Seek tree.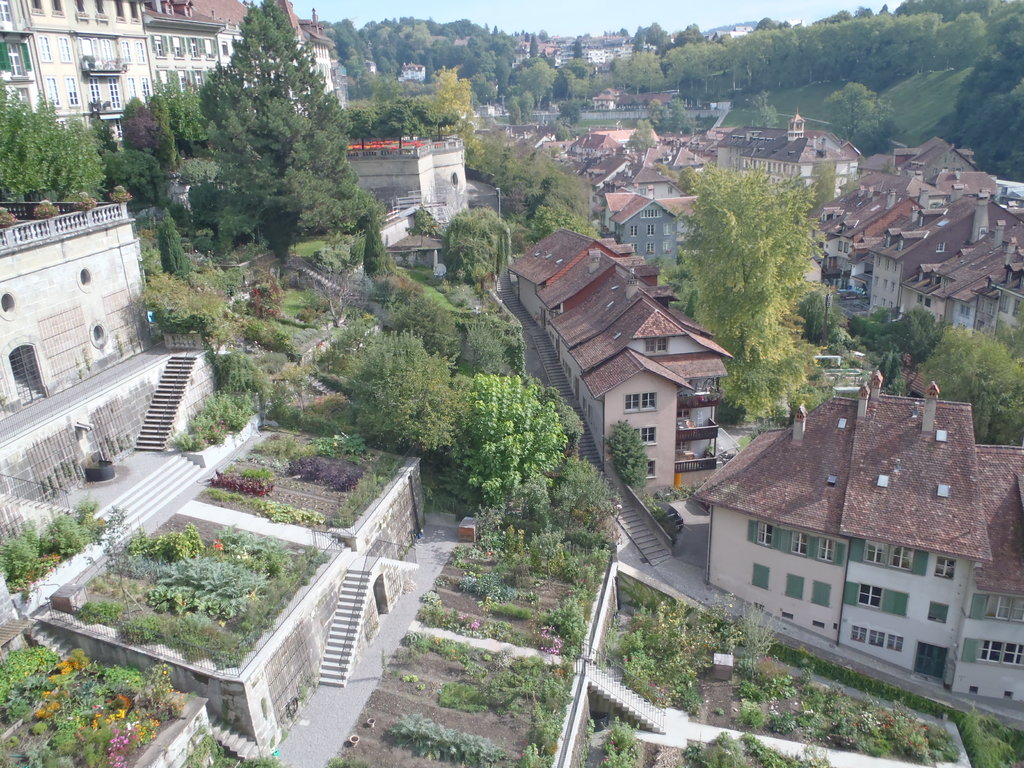
locate(770, 0, 814, 72).
